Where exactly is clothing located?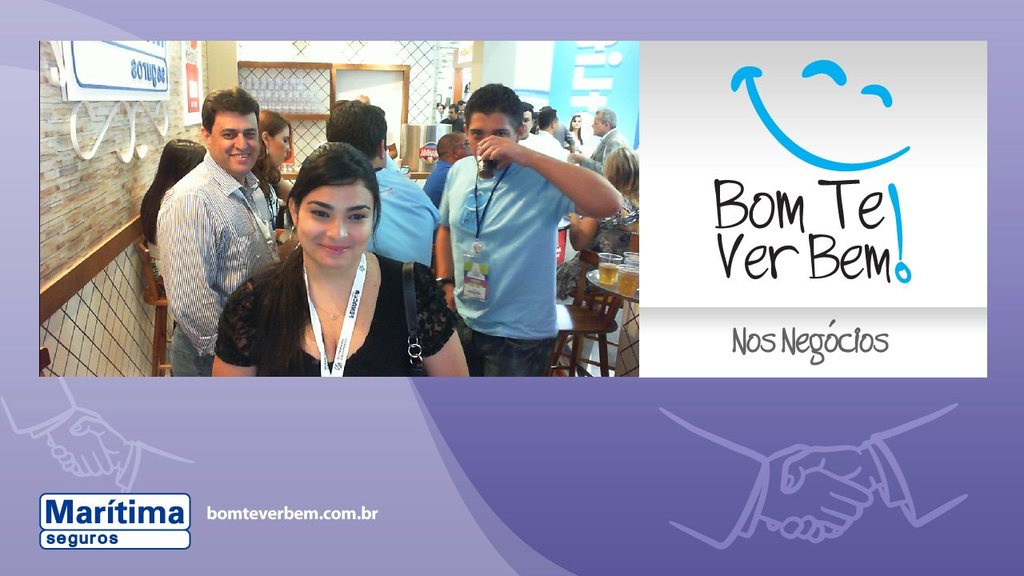
Its bounding box is BBox(588, 134, 622, 170).
